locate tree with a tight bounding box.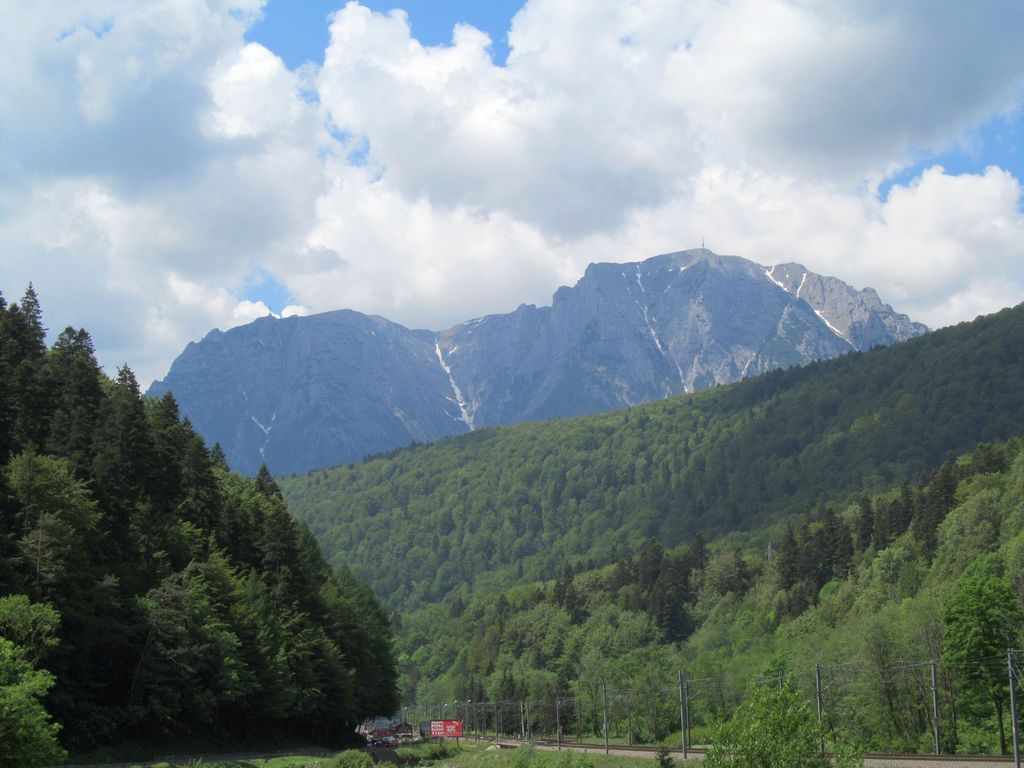
(92, 355, 164, 491).
